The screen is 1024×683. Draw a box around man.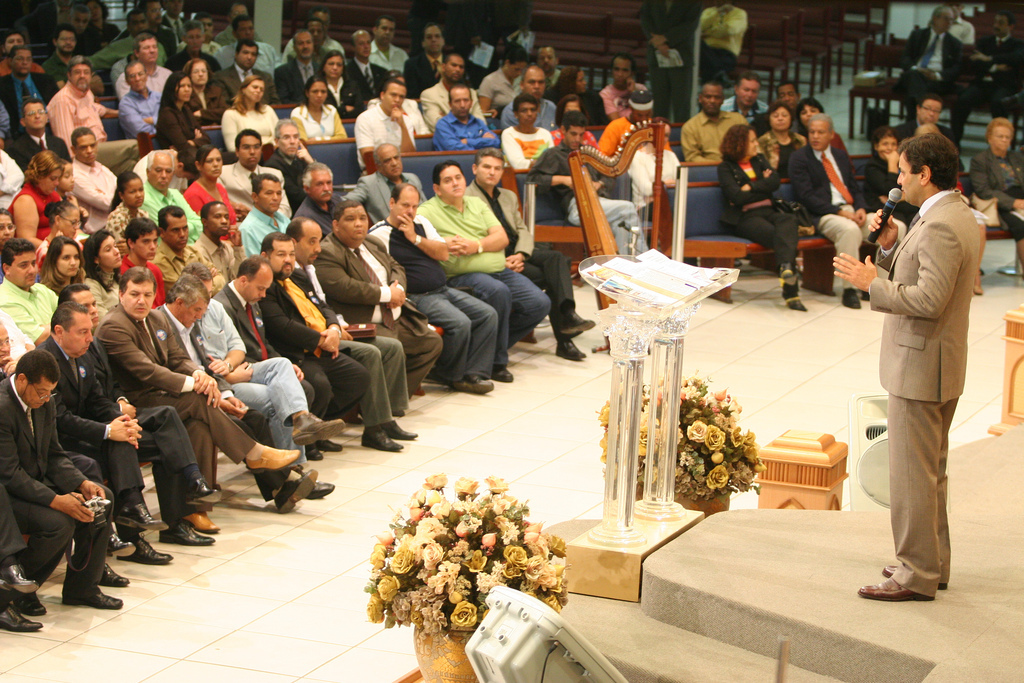
[719,70,775,127].
